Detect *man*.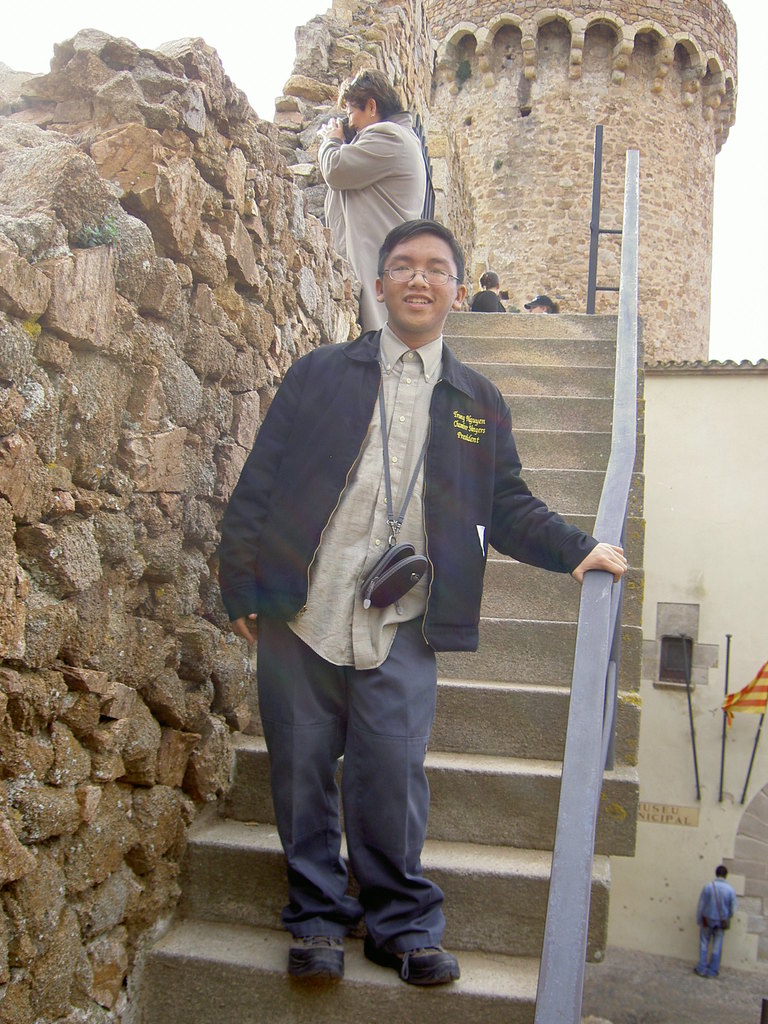
Detected at [230,178,591,948].
